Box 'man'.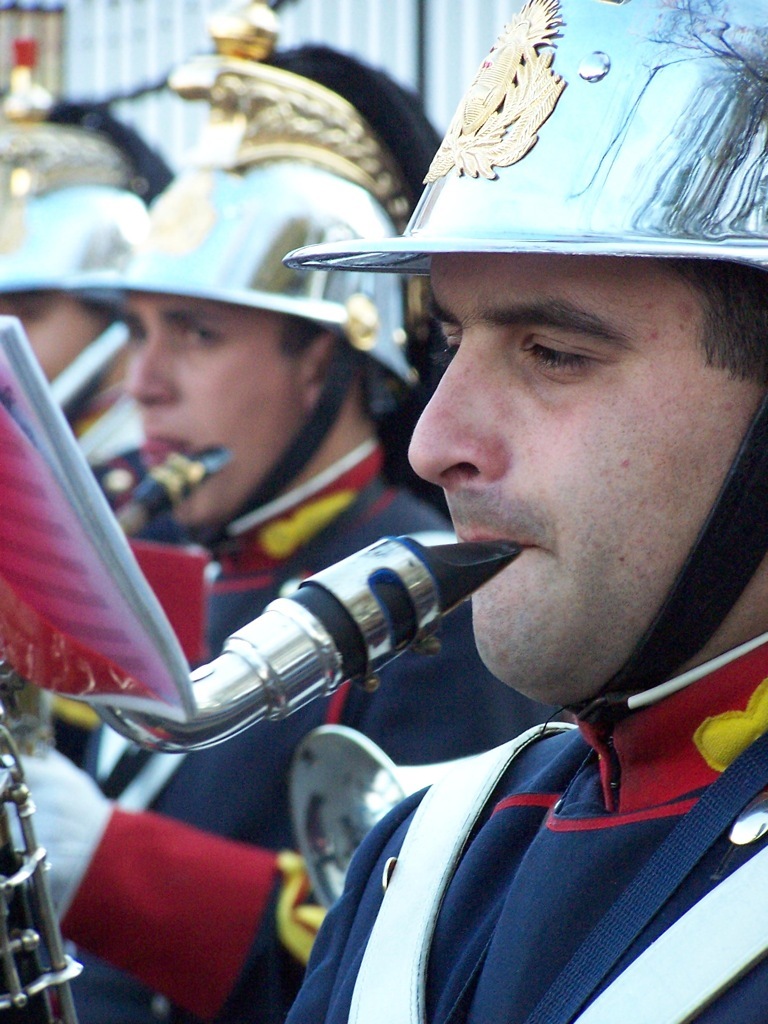
[x1=0, y1=171, x2=163, y2=553].
